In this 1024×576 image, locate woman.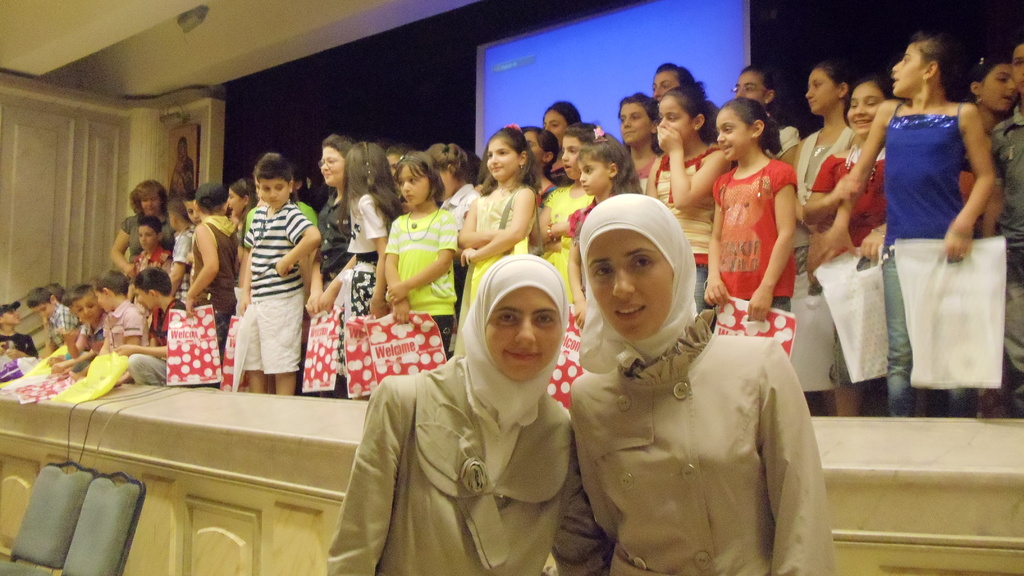
Bounding box: <box>841,39,989,401</box>.
